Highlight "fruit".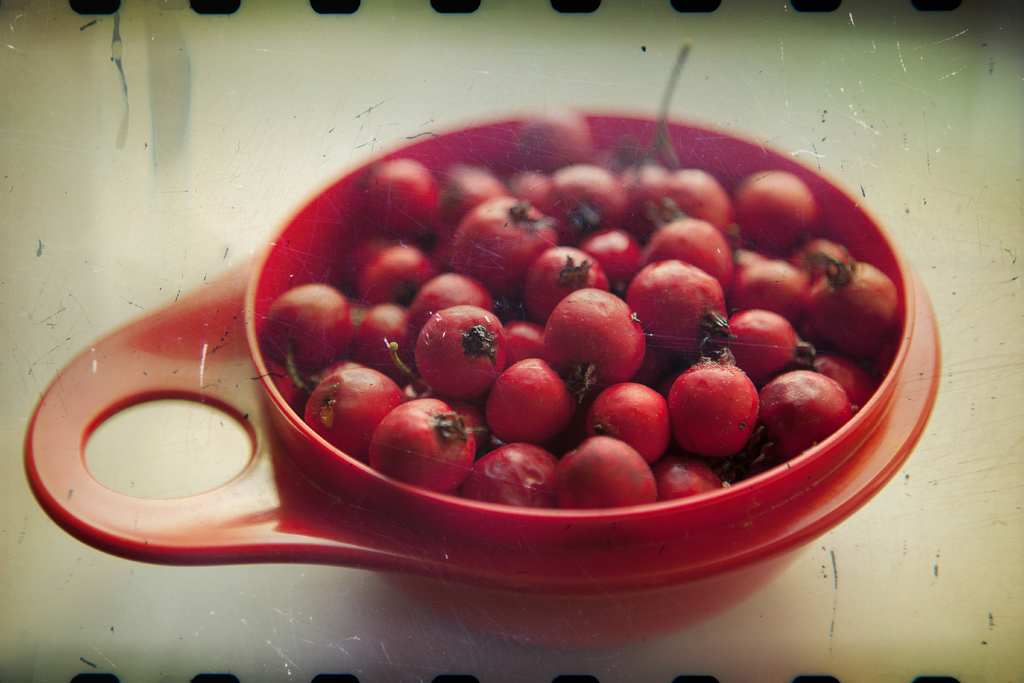
Highlighted region: x1=676, y1=346, x2=771, y2=459.
